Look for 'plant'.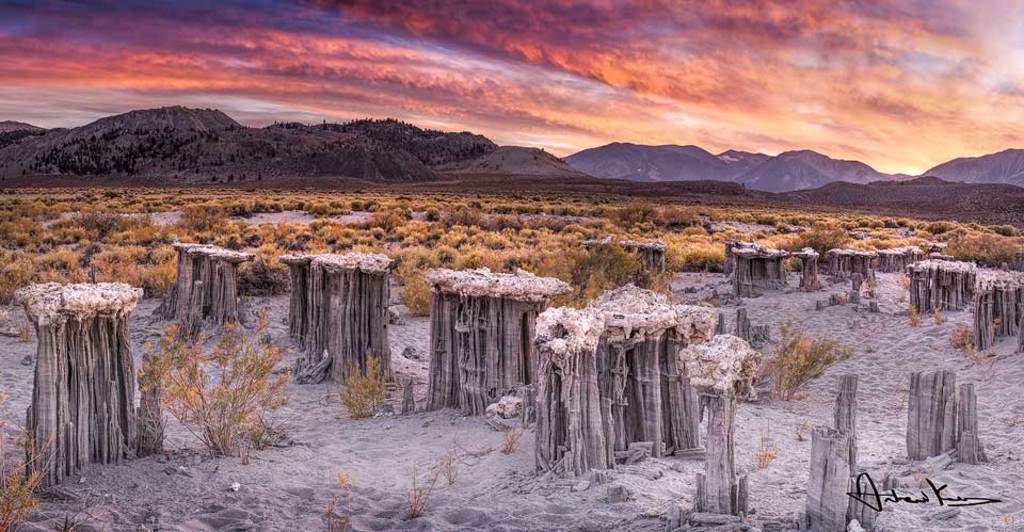
Found: (x1=794, y1=416, x2=820, y2=439).
